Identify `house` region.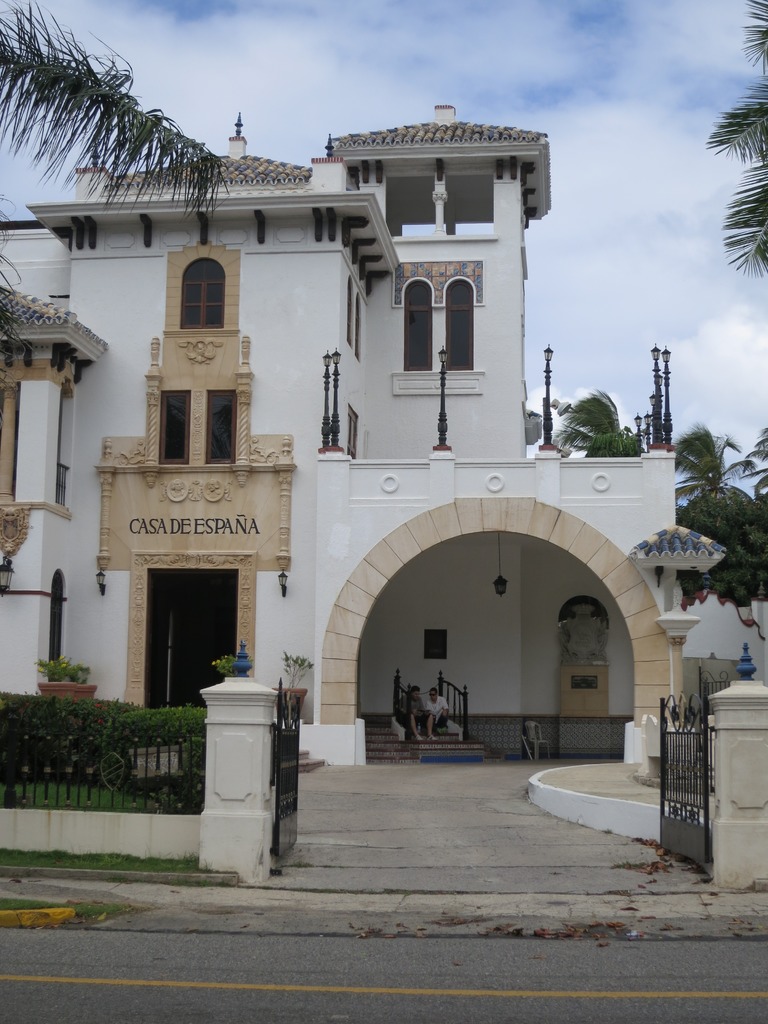
Region: x1=0 y1=90 x2=758 y2=896.
